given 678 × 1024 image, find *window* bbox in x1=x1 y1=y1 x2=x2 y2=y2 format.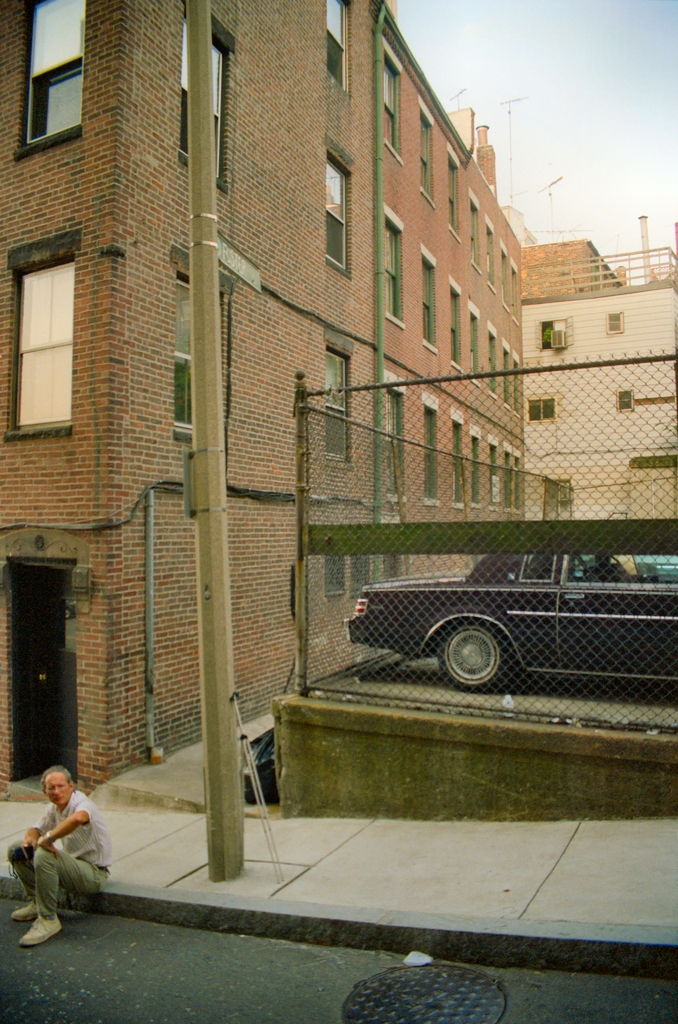
x1=524 y1=316 x2=594 y2=347.
